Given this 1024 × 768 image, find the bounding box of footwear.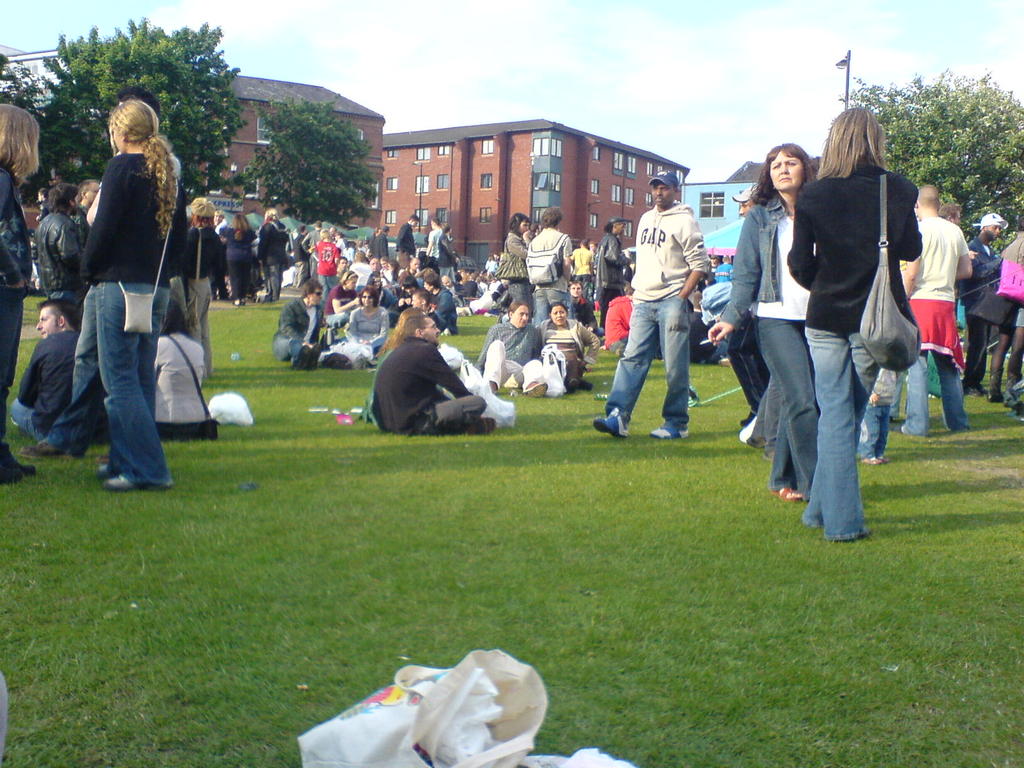
[x1=461, y1=410, x2=499, y2=431].
